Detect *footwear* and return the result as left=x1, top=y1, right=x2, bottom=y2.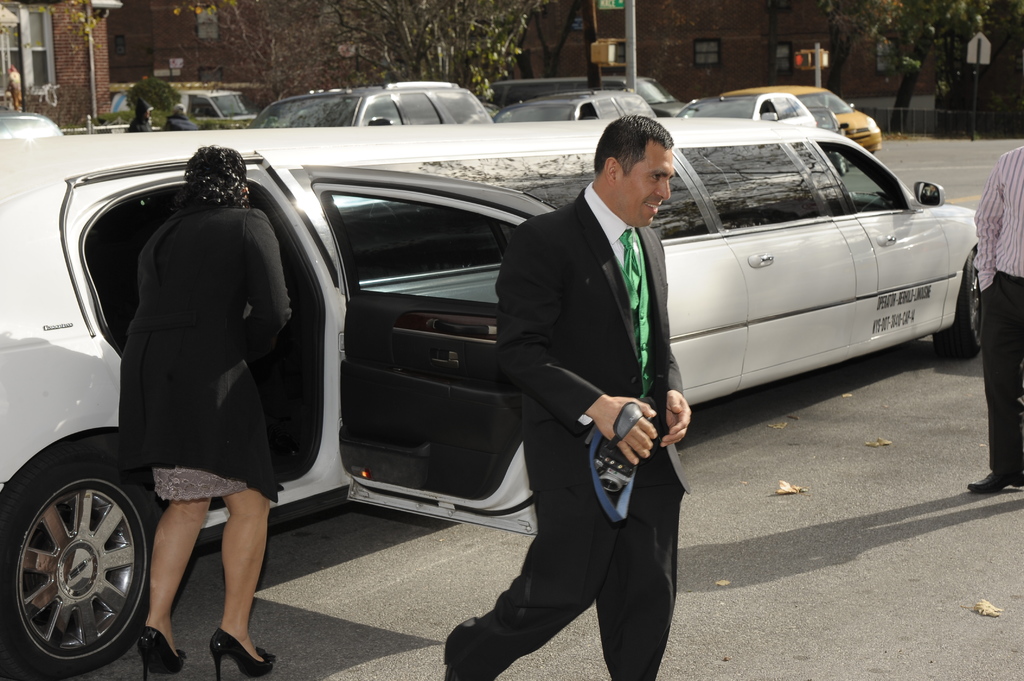
left=969, top=472, right=1023, bottom=497.
